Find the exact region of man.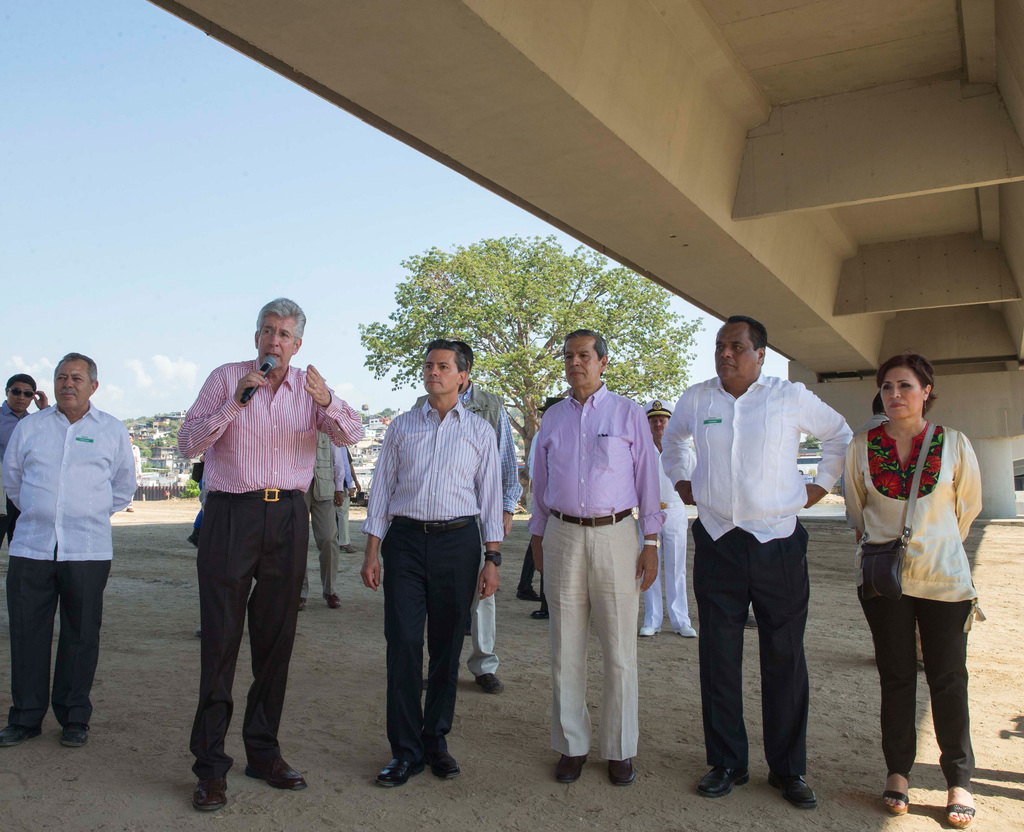
Exact region: select_region(0, 371, 53, 561).
